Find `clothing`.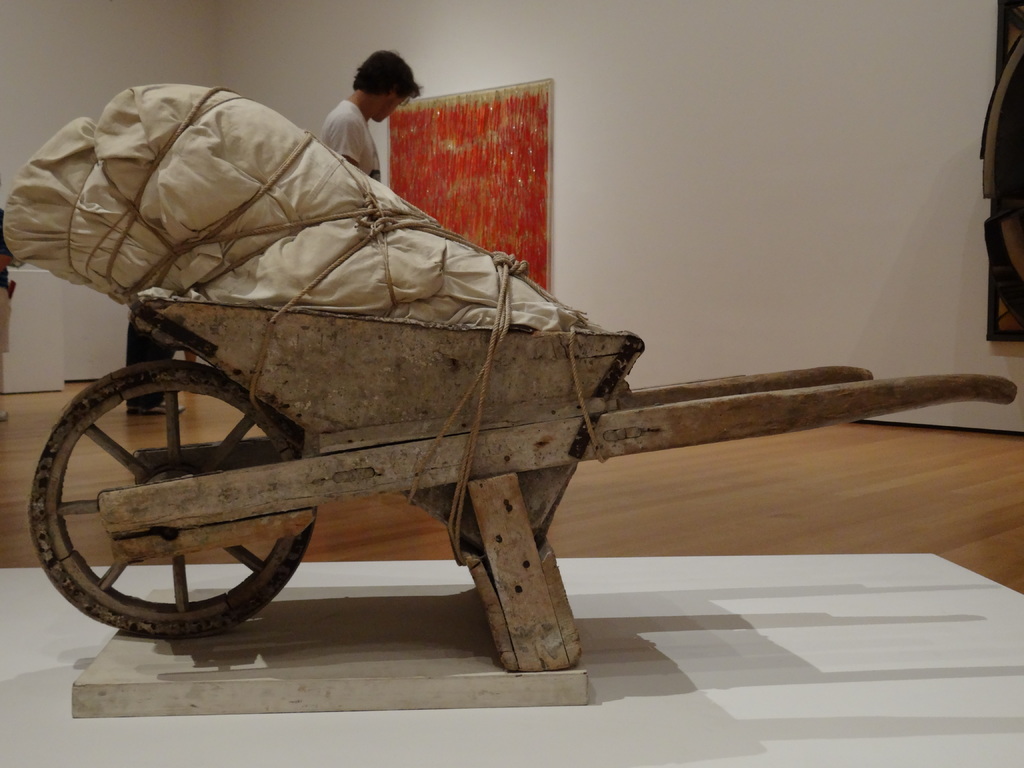
(left=982, top=29, right=1023, bottom=331).
